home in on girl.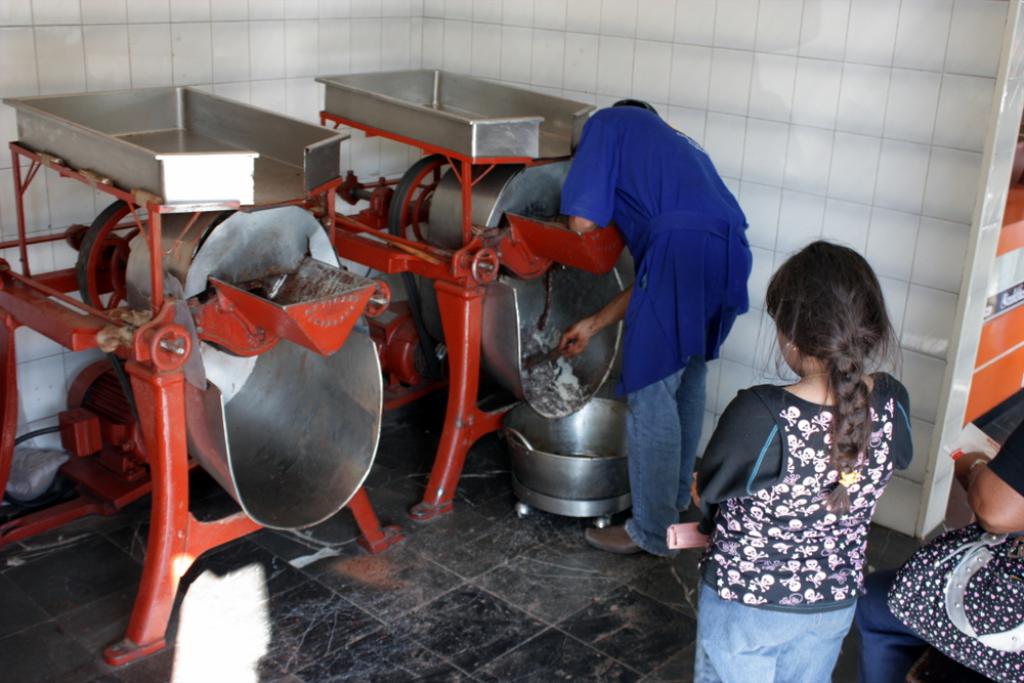
Homed in at left=696, top=236, right=919, bottom=682.
